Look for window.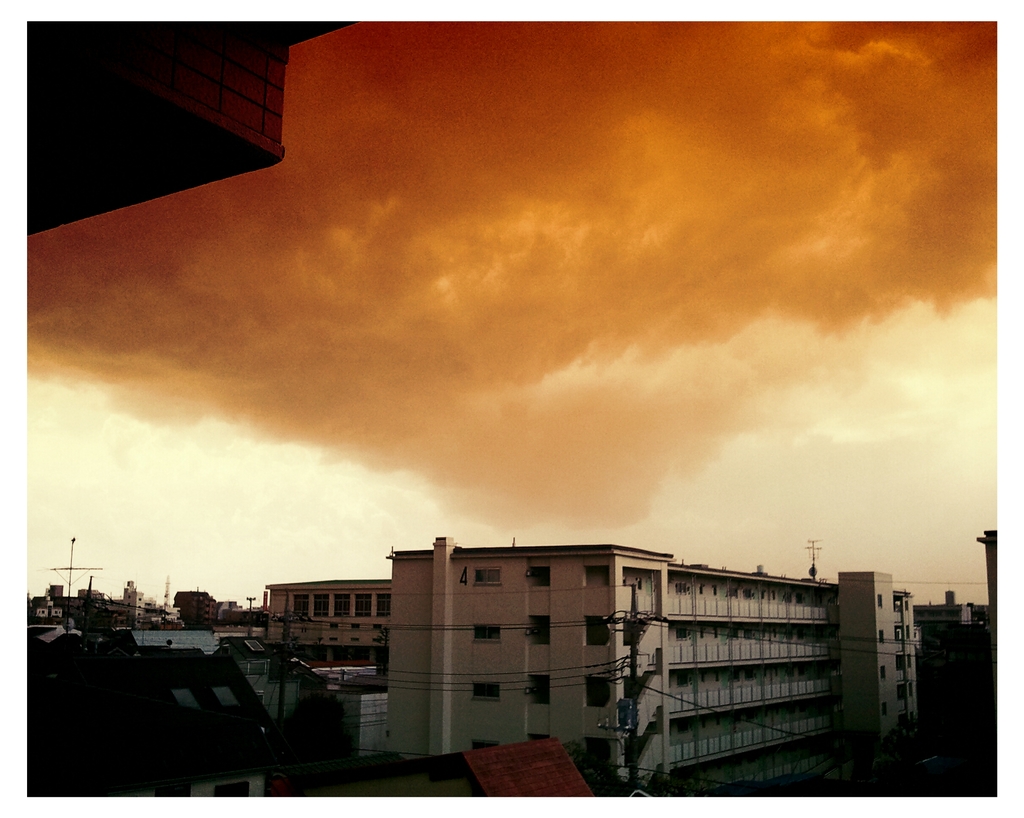
Found: (left=330, top=595, right=348, bottom=622).
